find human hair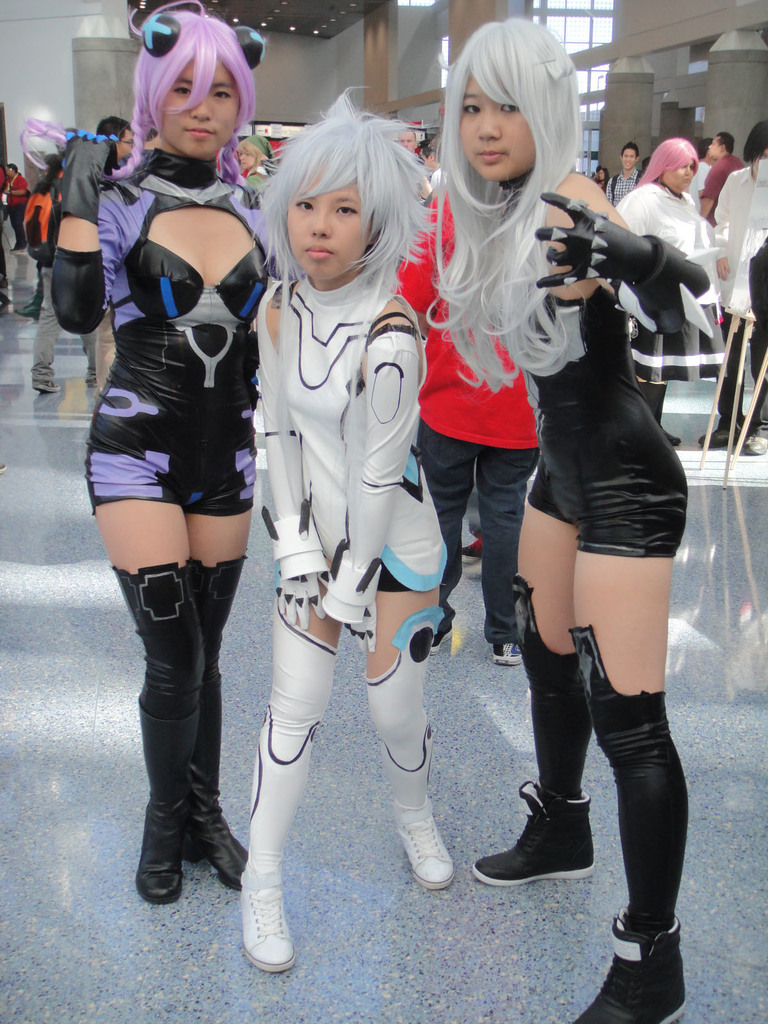
(left=16, top=0, right=268, bottom=200)
